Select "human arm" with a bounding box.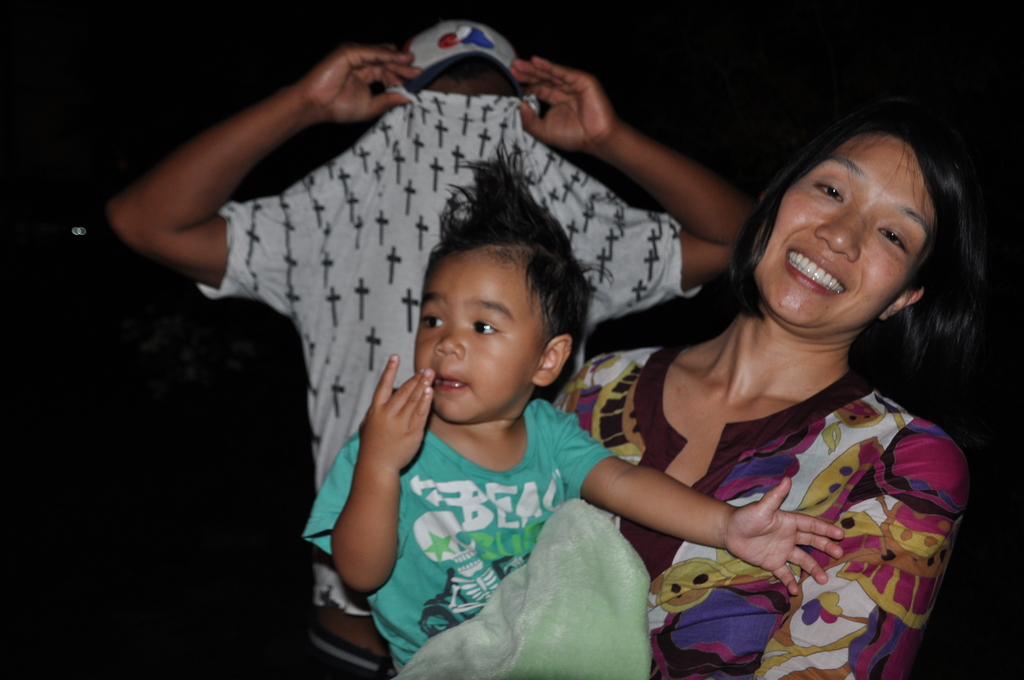
<bbox>651, 417, 987, 674</bbox>.
